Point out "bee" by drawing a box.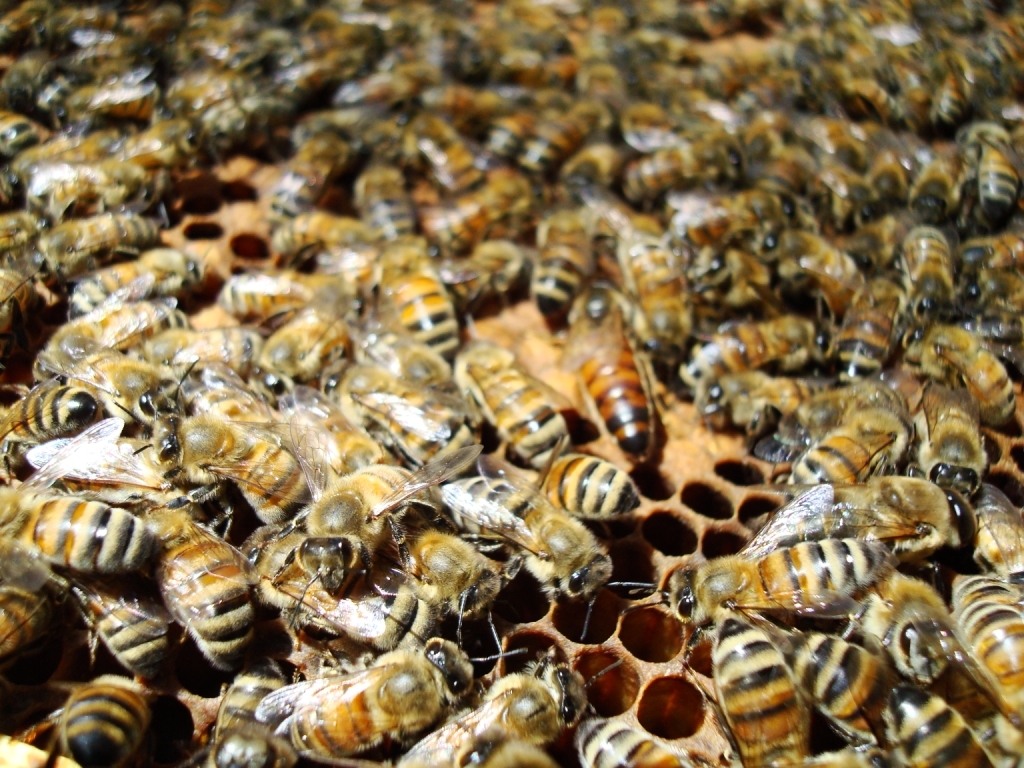
bbox=(845, 570, 1023, 765).
